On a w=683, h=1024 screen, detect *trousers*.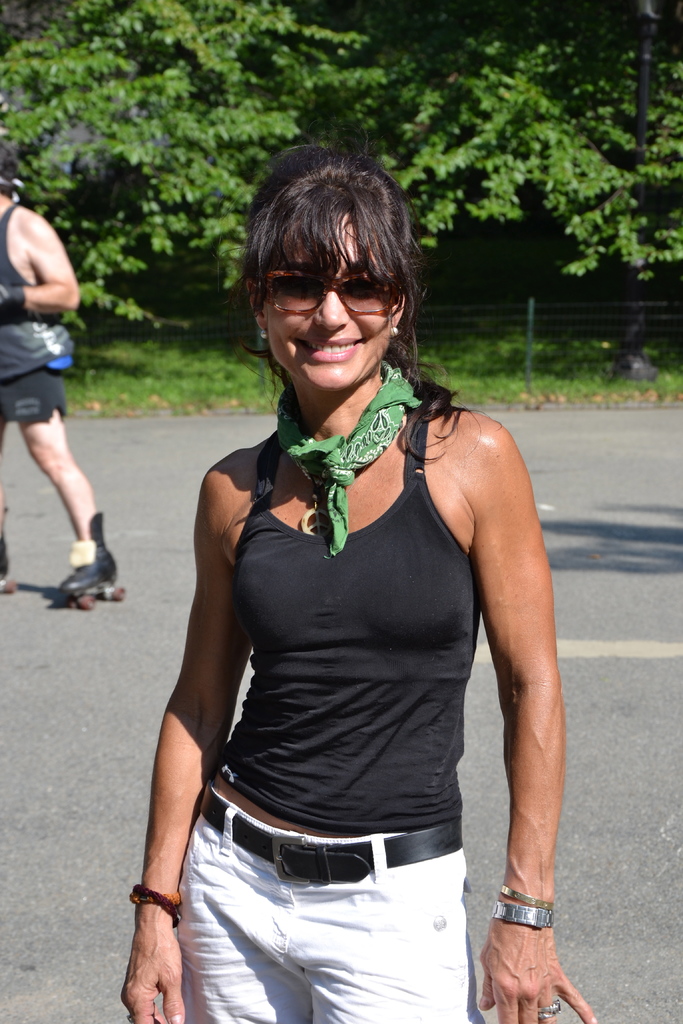
left=152, top=813, right=520, bottom=1012.
